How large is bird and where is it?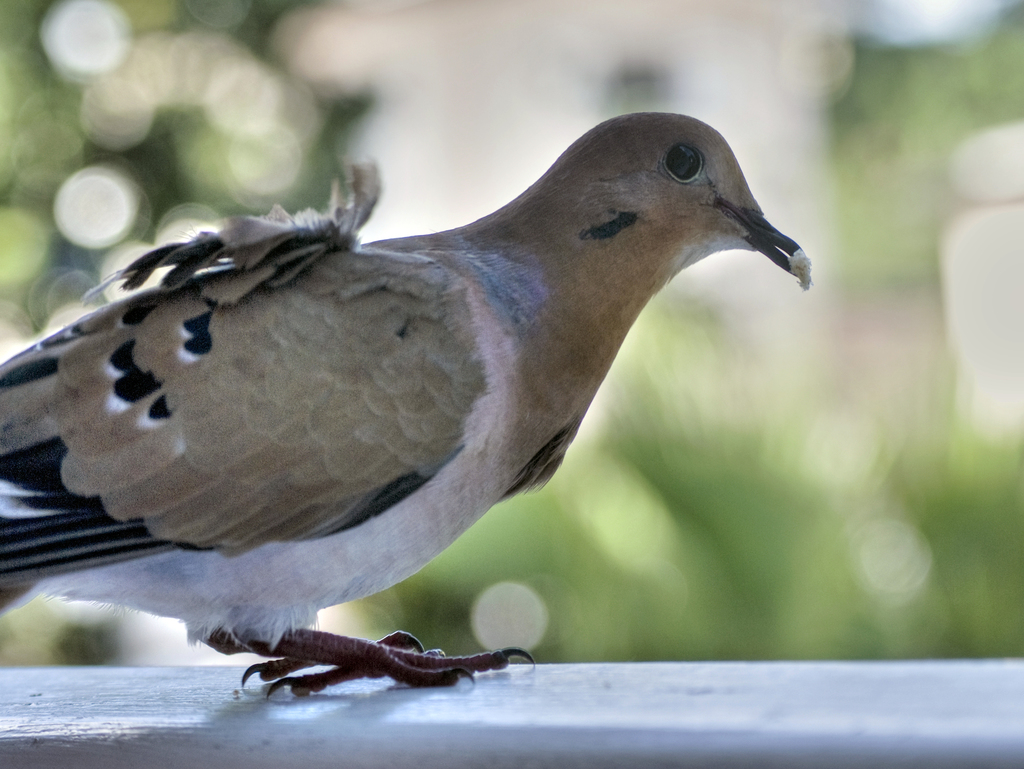
Bounding box: locate(6, 131, 803, 689).
